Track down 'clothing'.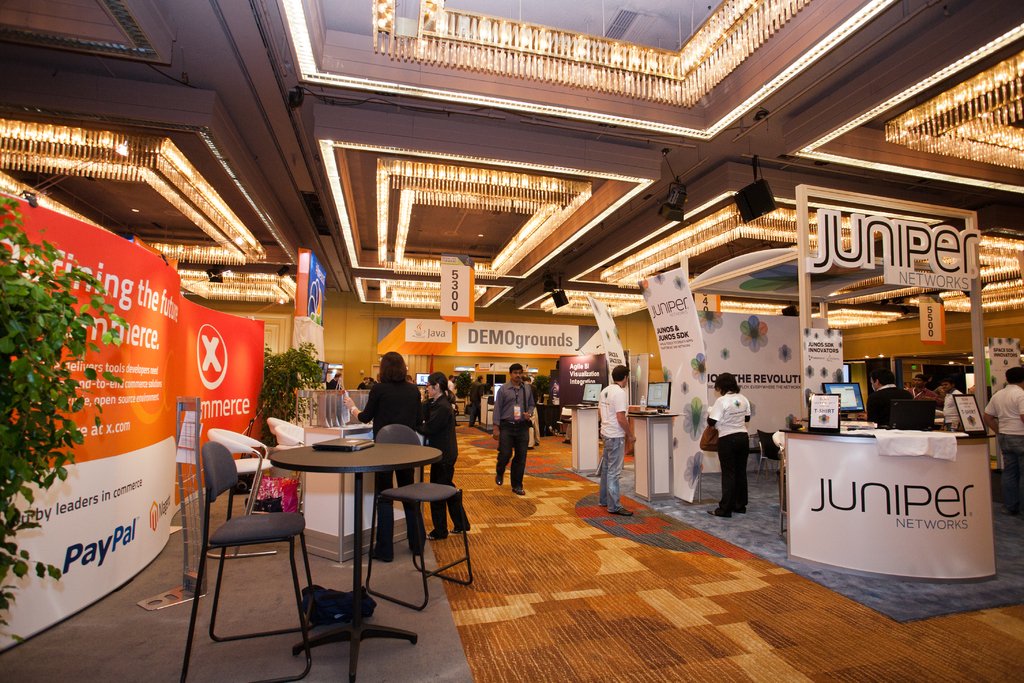
Tracked to box=[465, 379, 490, 425].
